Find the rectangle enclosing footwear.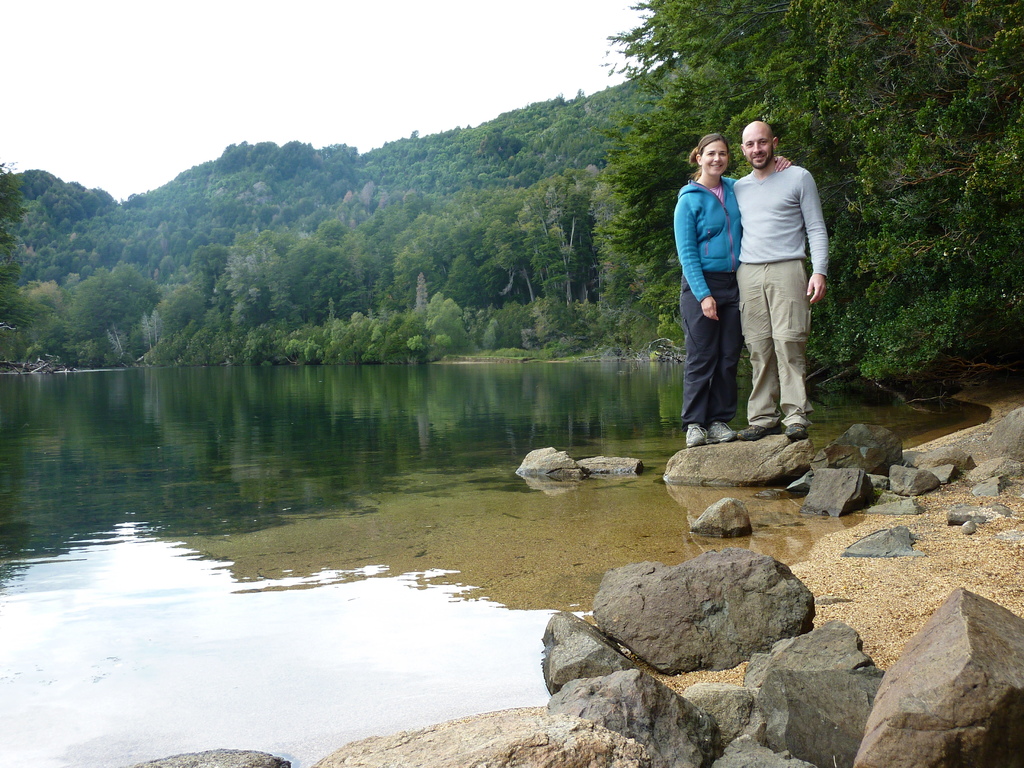
<region>685, 422, 707, 444</region>.
